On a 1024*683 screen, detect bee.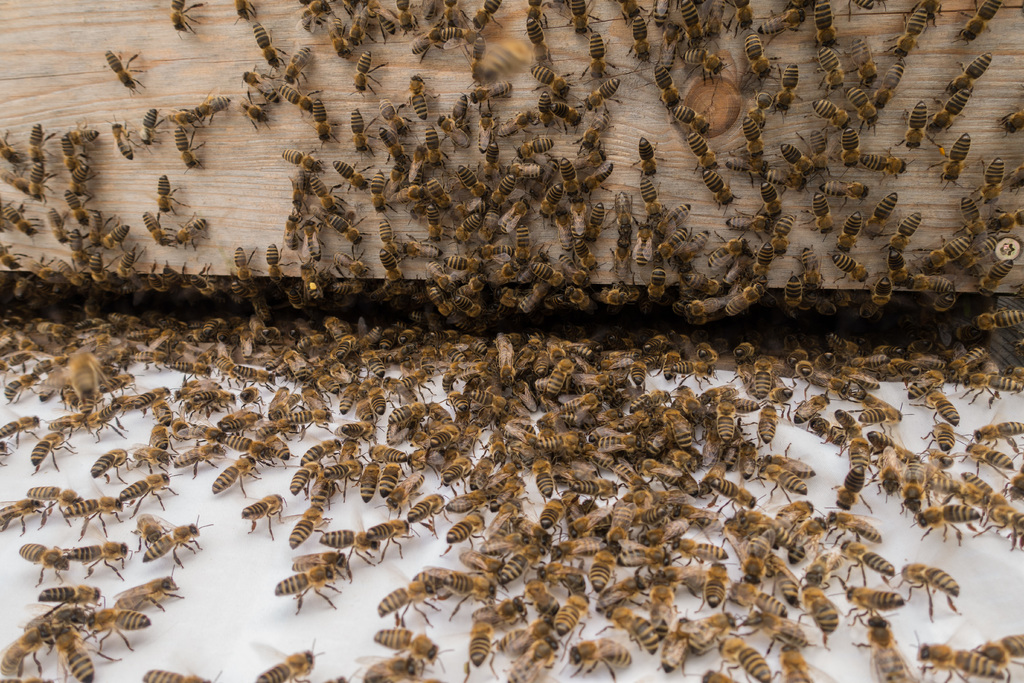
box=[285, 461, 324, 493].
